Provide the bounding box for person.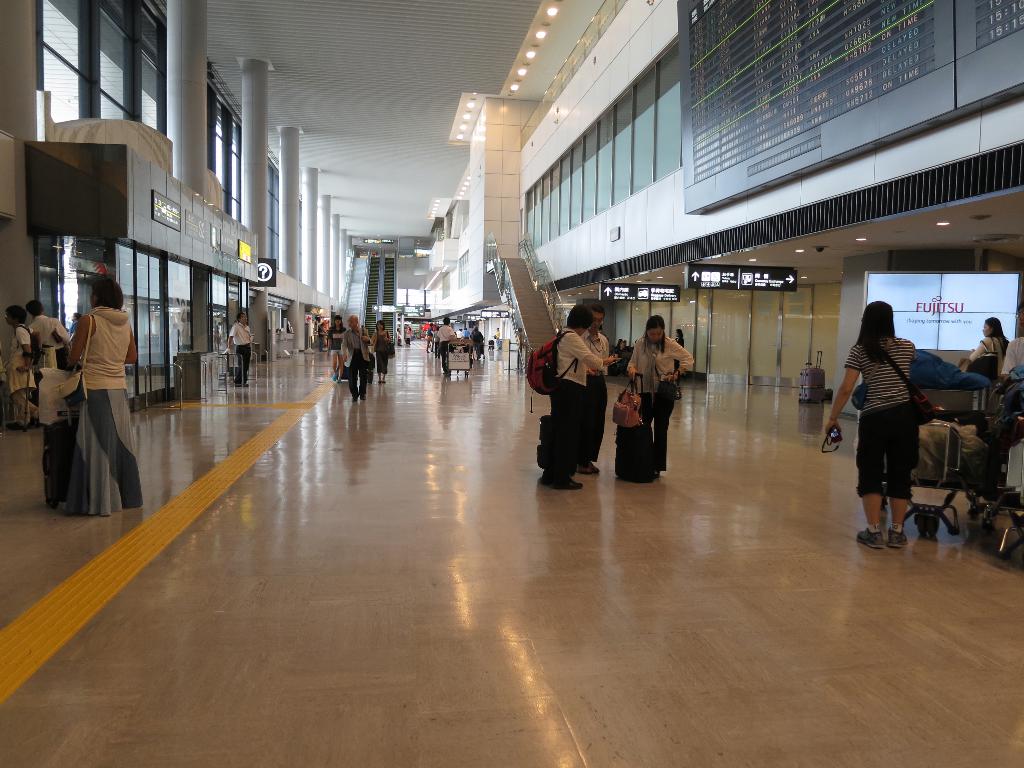
pyautogui.locateOnScreen(4, 305, 35, 429).
